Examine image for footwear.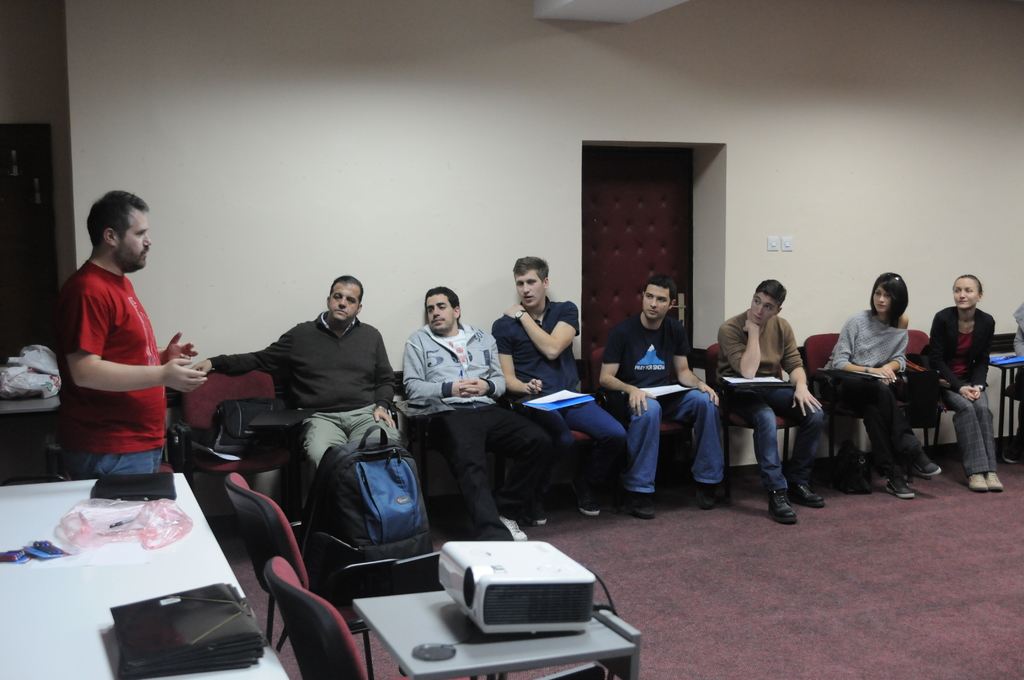
Examination result: l=793, t=485, r=815, b=509.
